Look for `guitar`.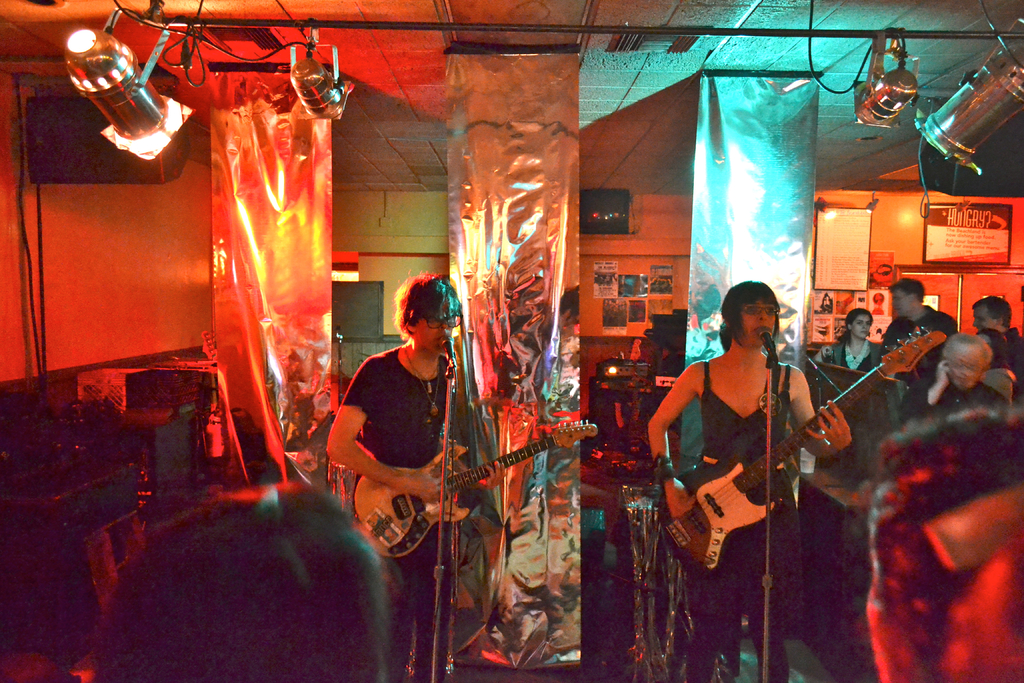
Found: locate(659, 325, 948, 567).
